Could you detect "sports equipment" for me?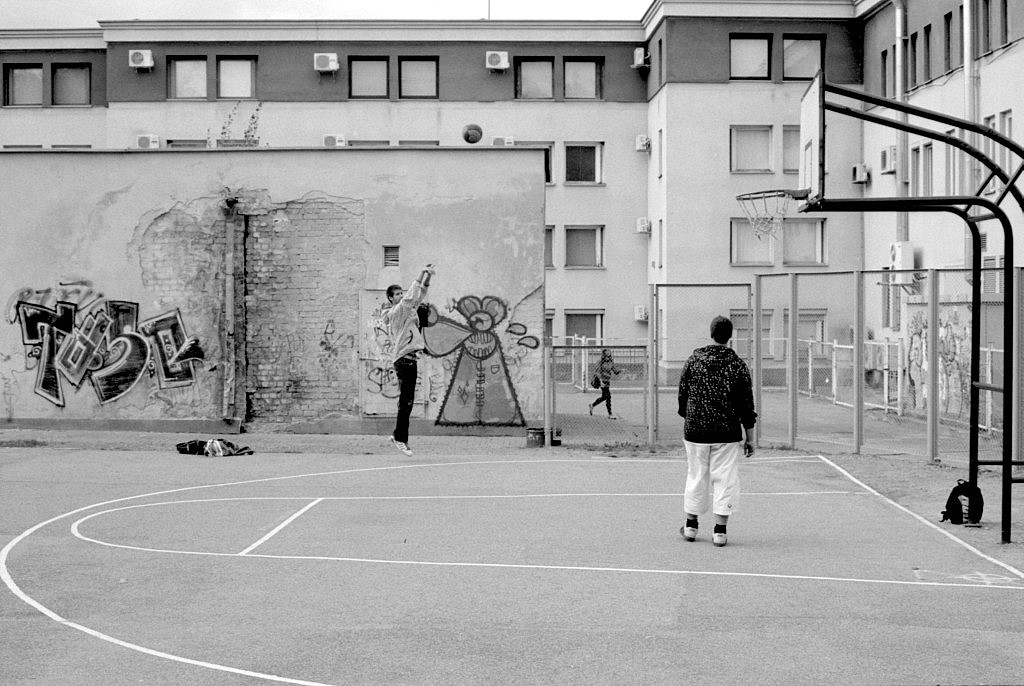
Detection result: <bbox>459, 121, 484, 146</bbox>.
